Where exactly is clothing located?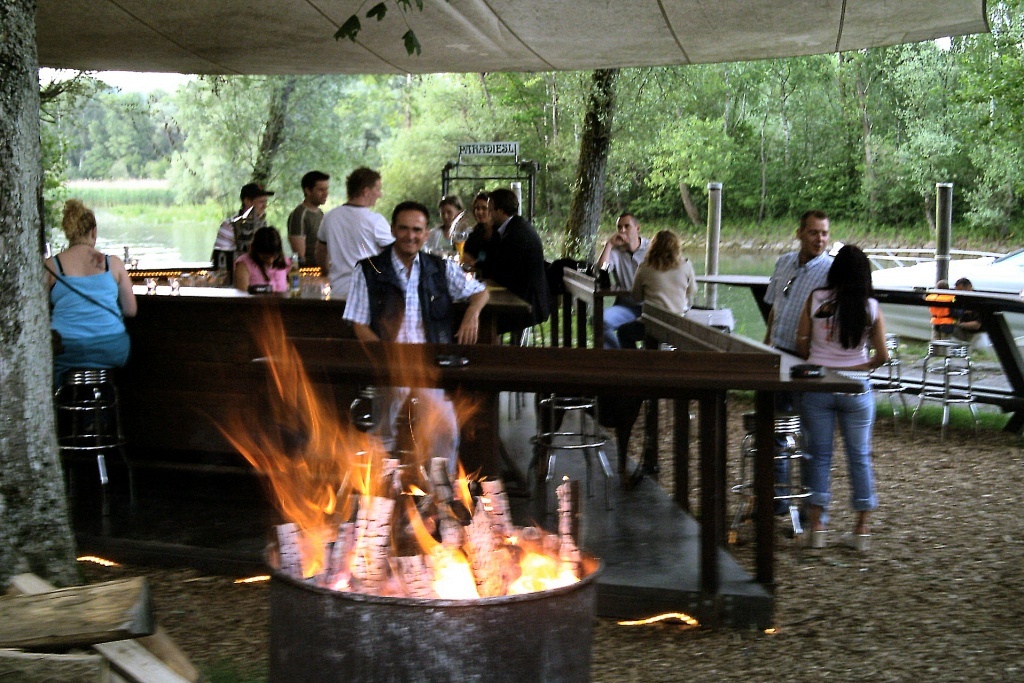
Its bounding box is bbox=[214, 210, 265, 267].
